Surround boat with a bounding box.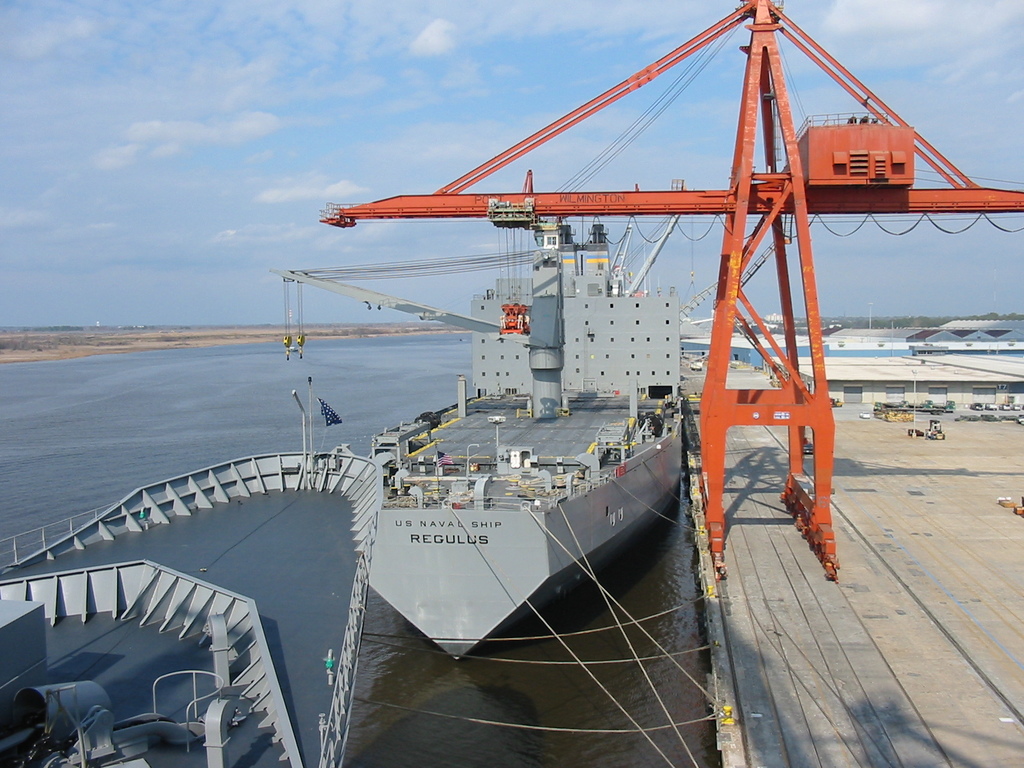
(0, 440, 384, 767).
